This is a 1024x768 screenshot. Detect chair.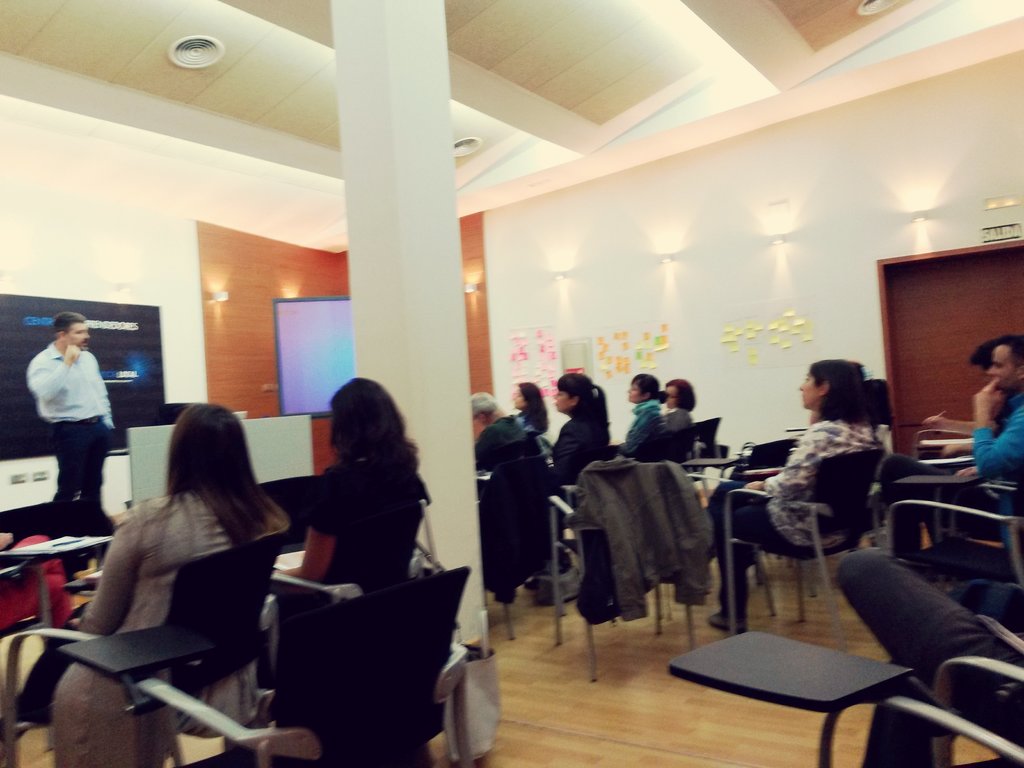
bbox=(880, 477, 1023, 595).
